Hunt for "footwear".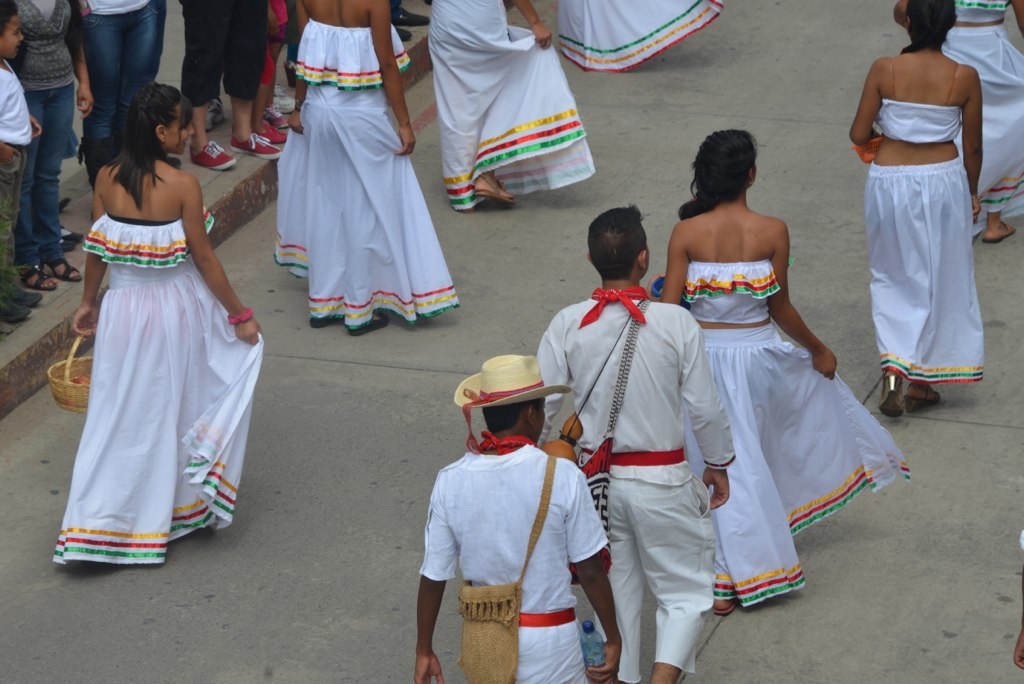
Hunted down at <box>348,304,391,337</box>.
